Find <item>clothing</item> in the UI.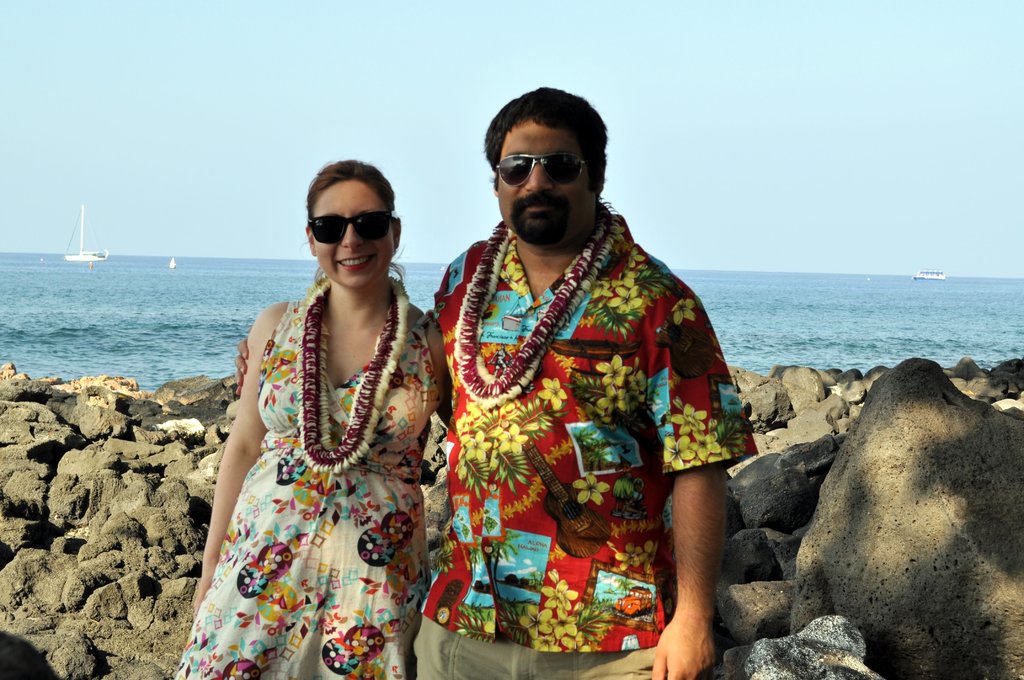
UI element at <box>414,206,771,679</box>.
